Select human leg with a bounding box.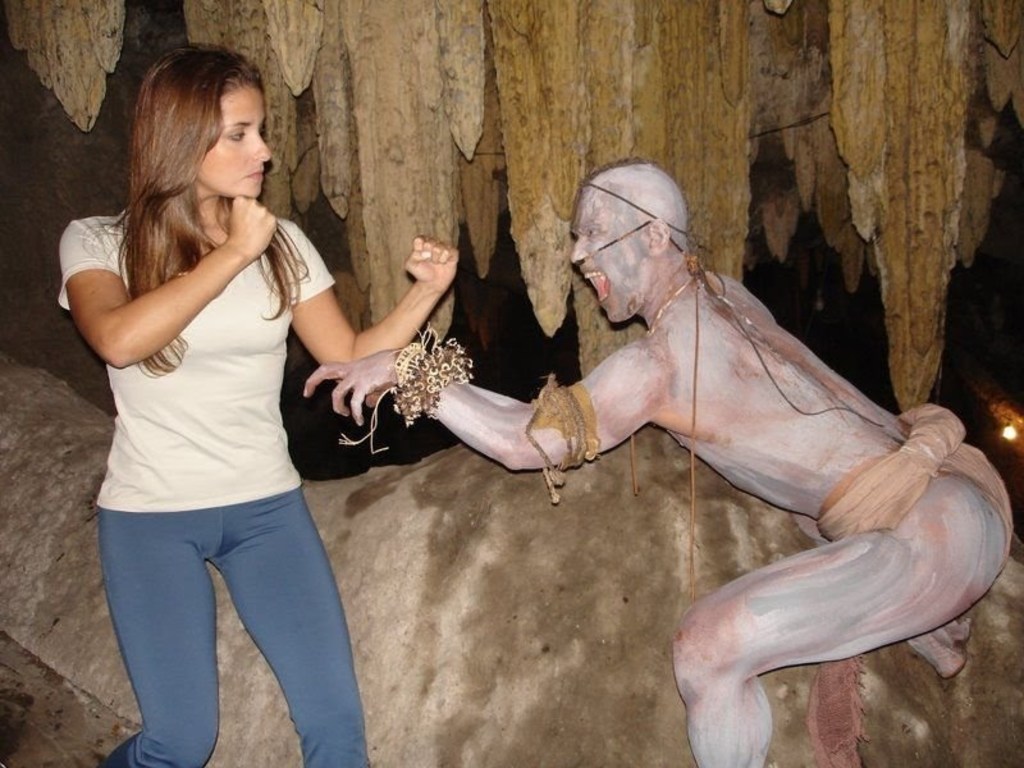
select_region(99, 511, 216, 767).
